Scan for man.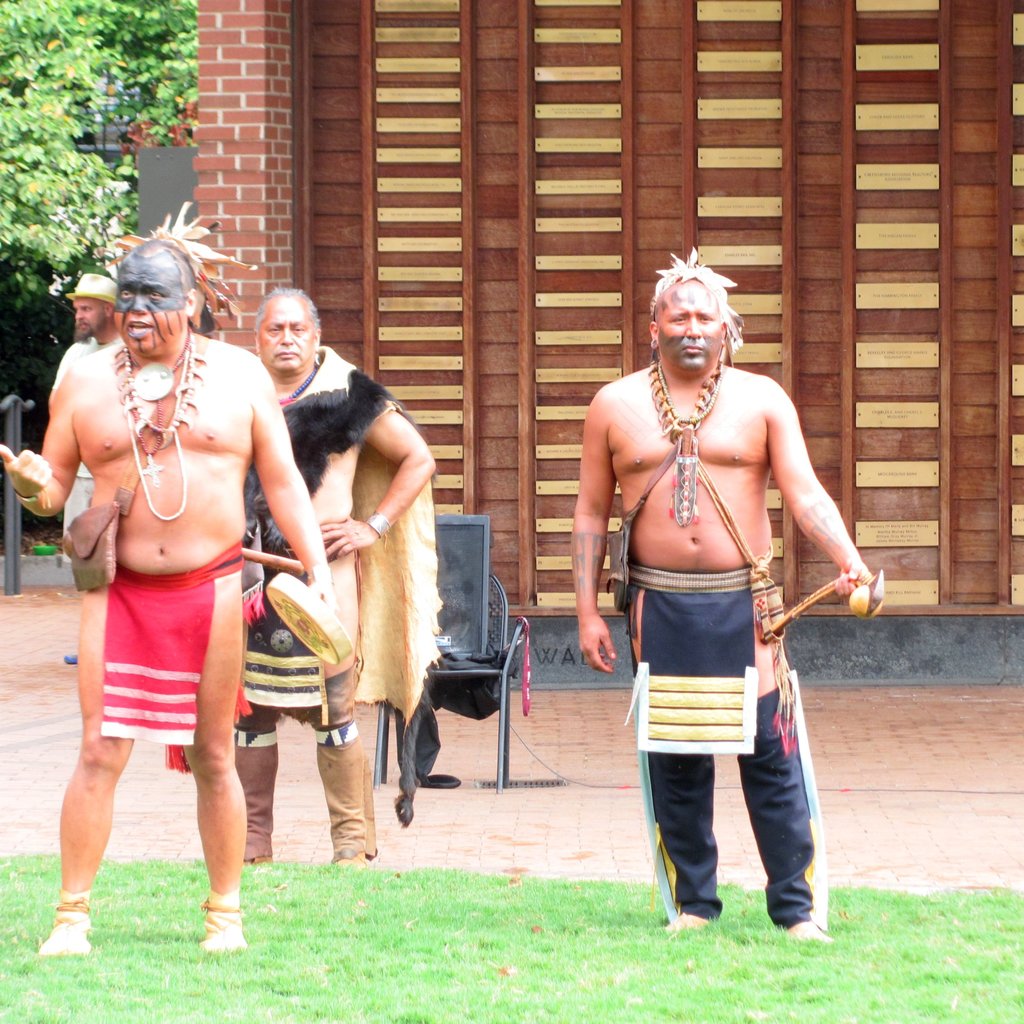
Scan result: {"left": 0, "top": 203, "right": 338, "bottom": 956}.
